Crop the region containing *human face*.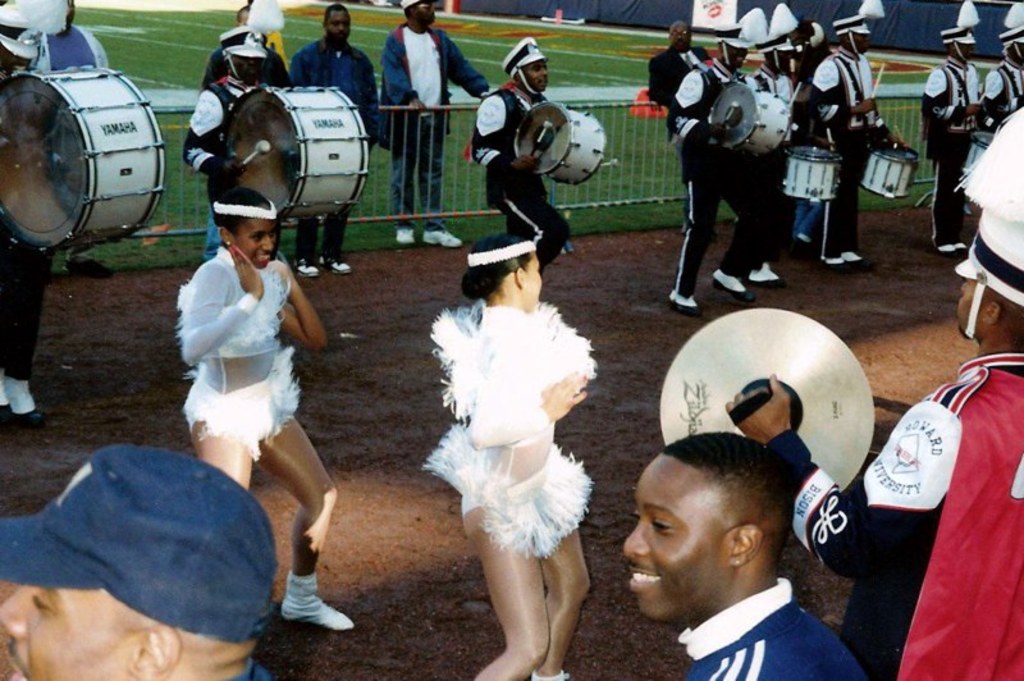
Crop region: bbox=(620, 447, 730, 625).
